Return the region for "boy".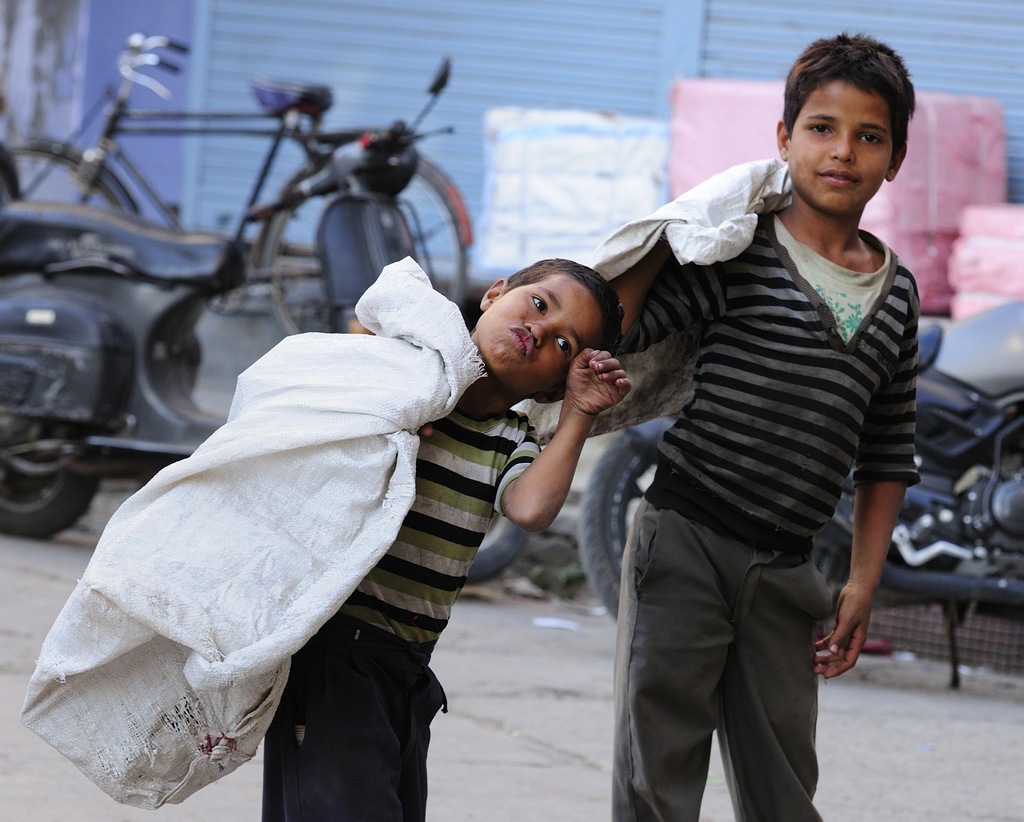
l=537, t=32, r=925, b=821.
